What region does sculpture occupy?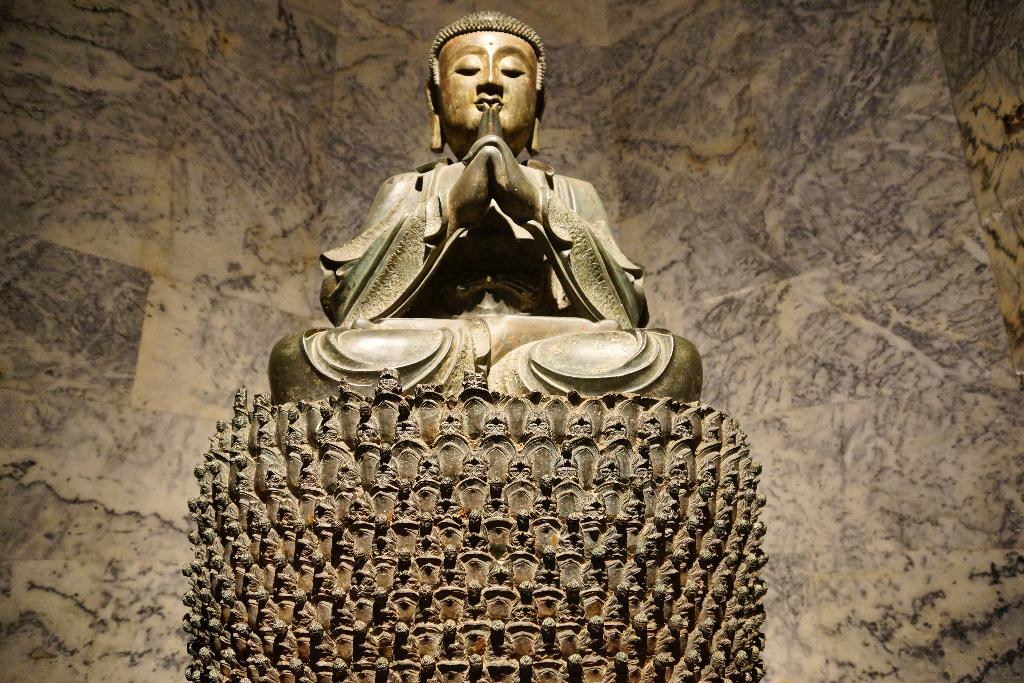
bbox(300, 449, 321, 491).
